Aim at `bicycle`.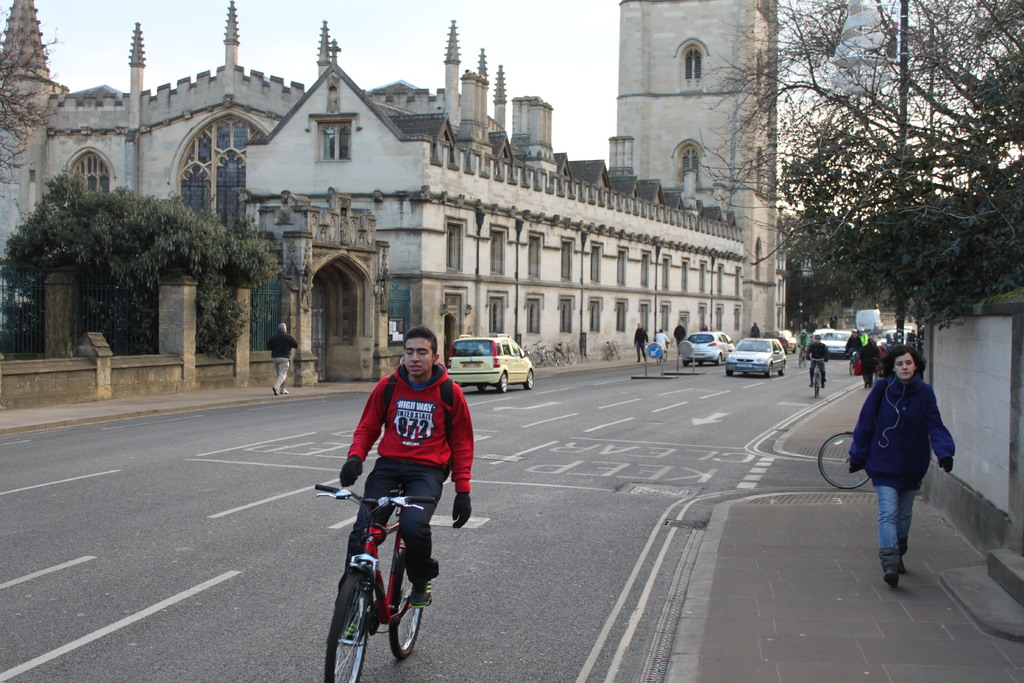
Aimed at 524,345,534,363.
